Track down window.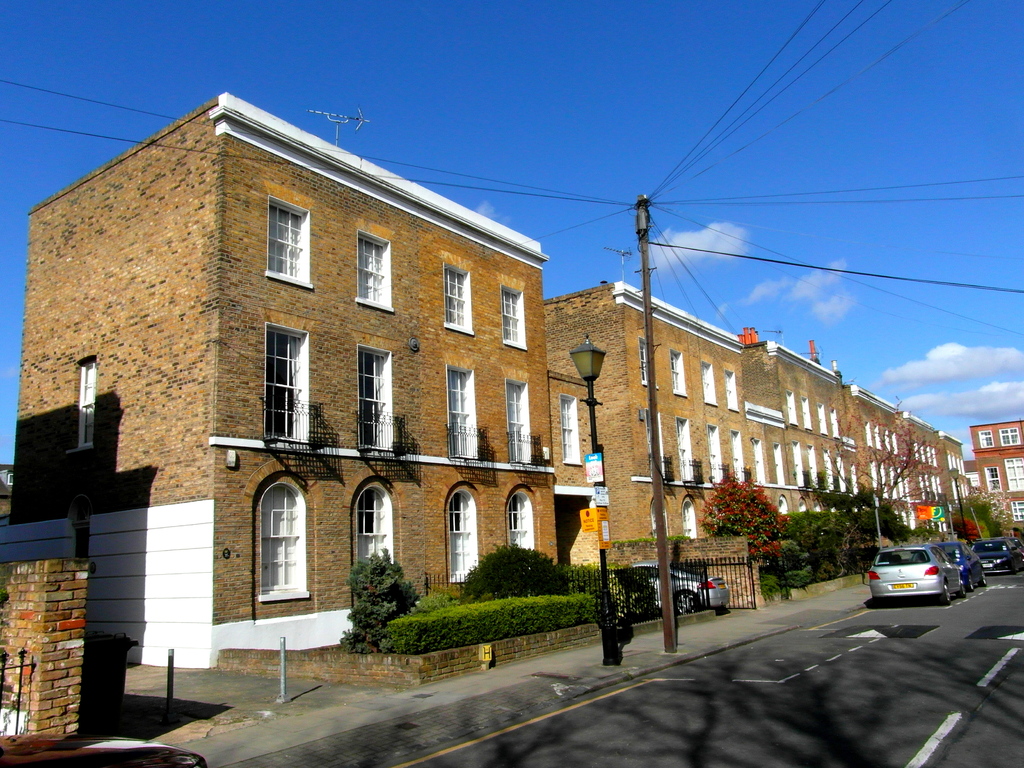
Tracked to (822,450,837,491).
